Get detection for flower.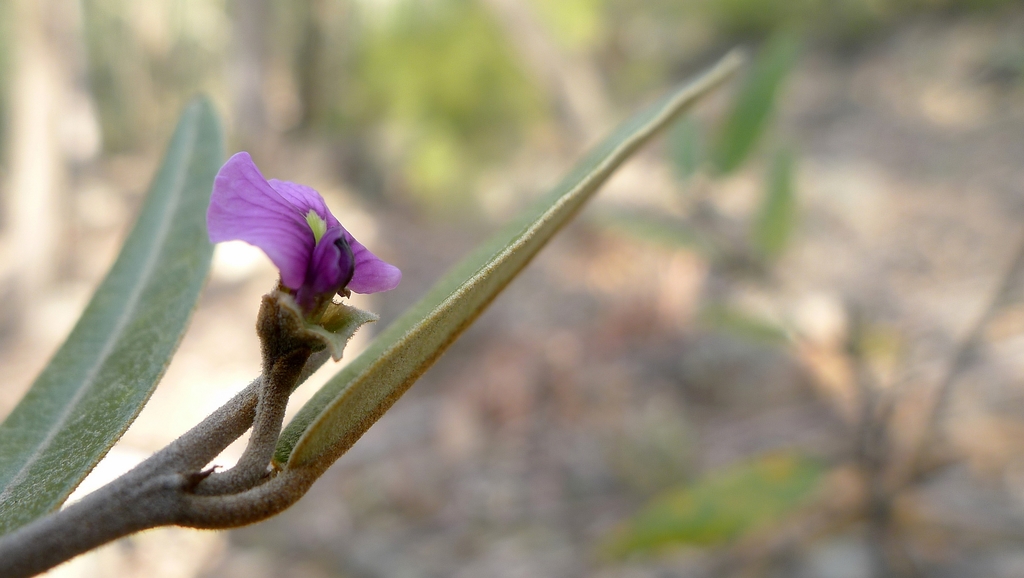
Detection: BBox(201, 158, 380, 326).
